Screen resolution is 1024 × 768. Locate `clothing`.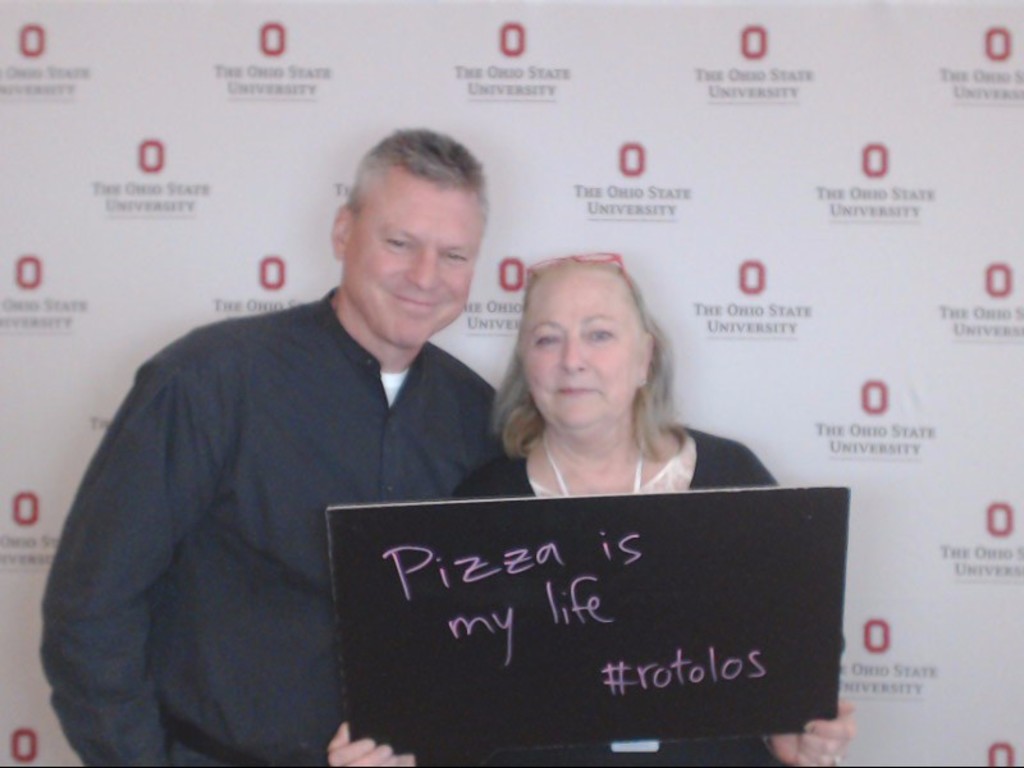
41,280,513,767.
